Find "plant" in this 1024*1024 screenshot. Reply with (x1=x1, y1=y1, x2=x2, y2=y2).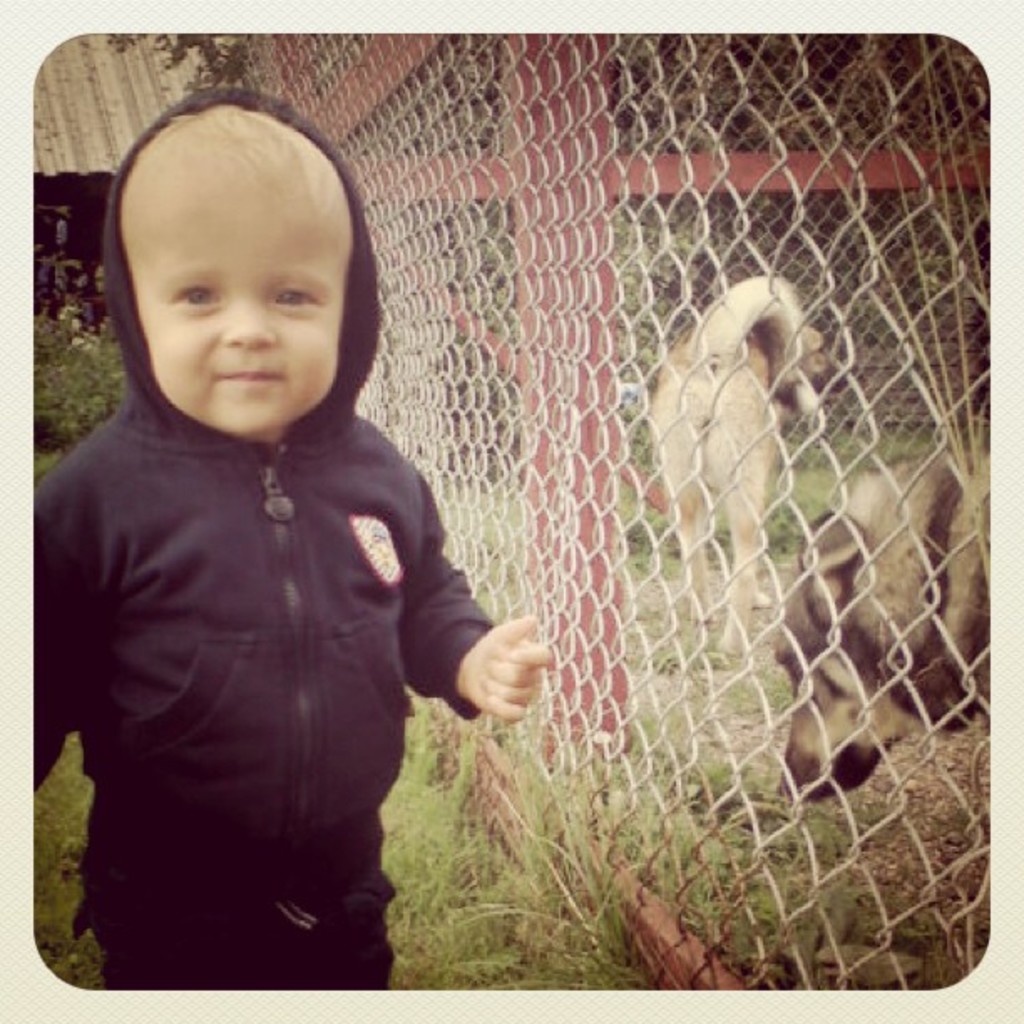
(x1=20, y1=723, x2=109, y2=997).
